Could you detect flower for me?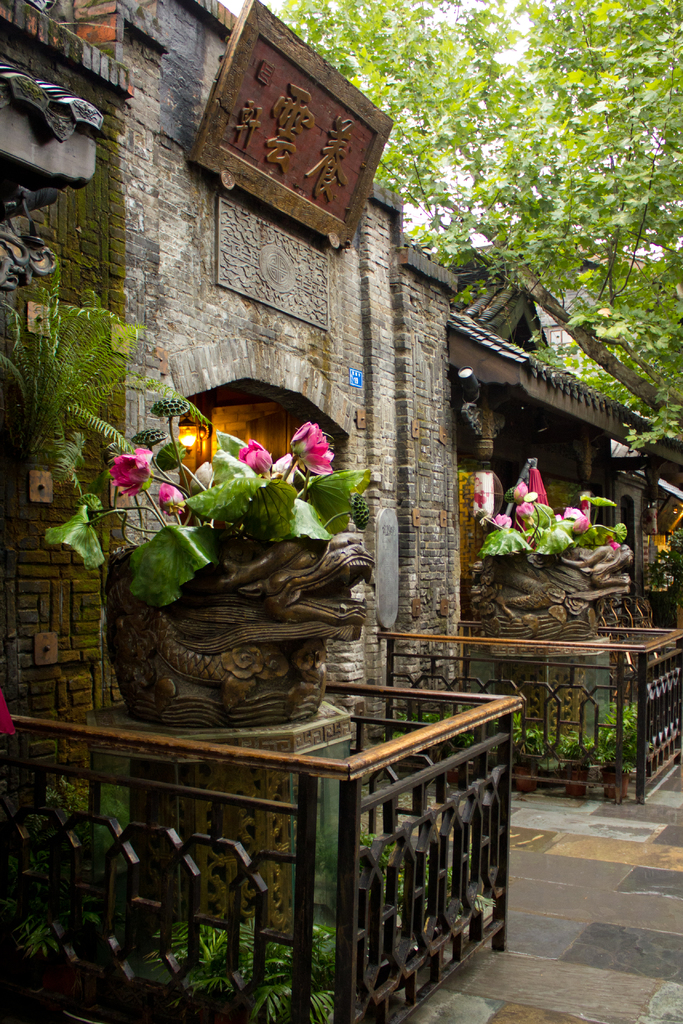
Detection result: [607, 535, 625, 551].
